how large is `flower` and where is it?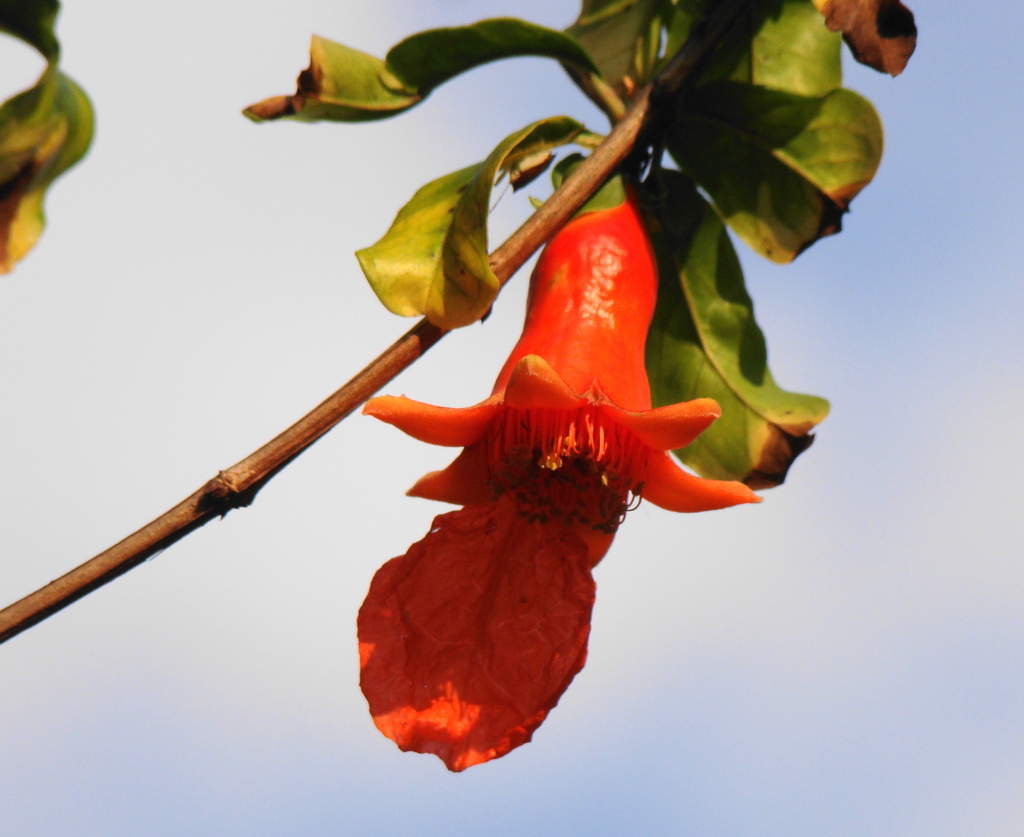
Bounding box: x1=358 y1=173 x2=766 y2=774.
